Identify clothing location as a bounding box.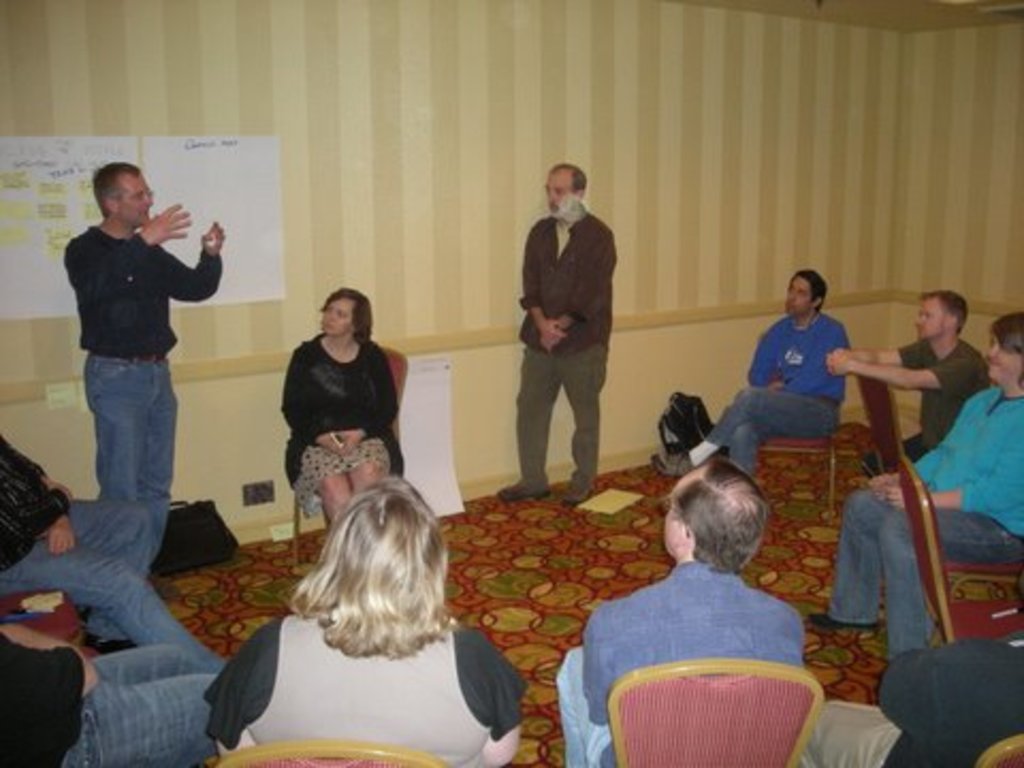
{"left": 506, "top": 222, "right": 619, "bottom": 478}.
